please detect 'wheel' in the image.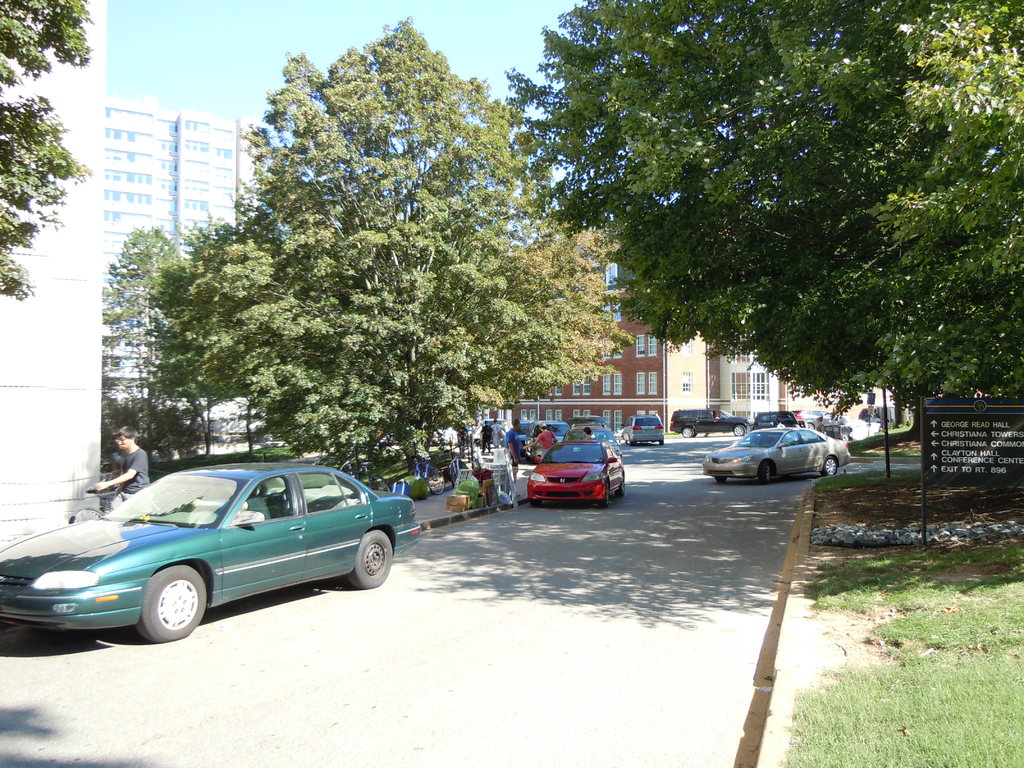
Rect(137, 563, 206, 641).
